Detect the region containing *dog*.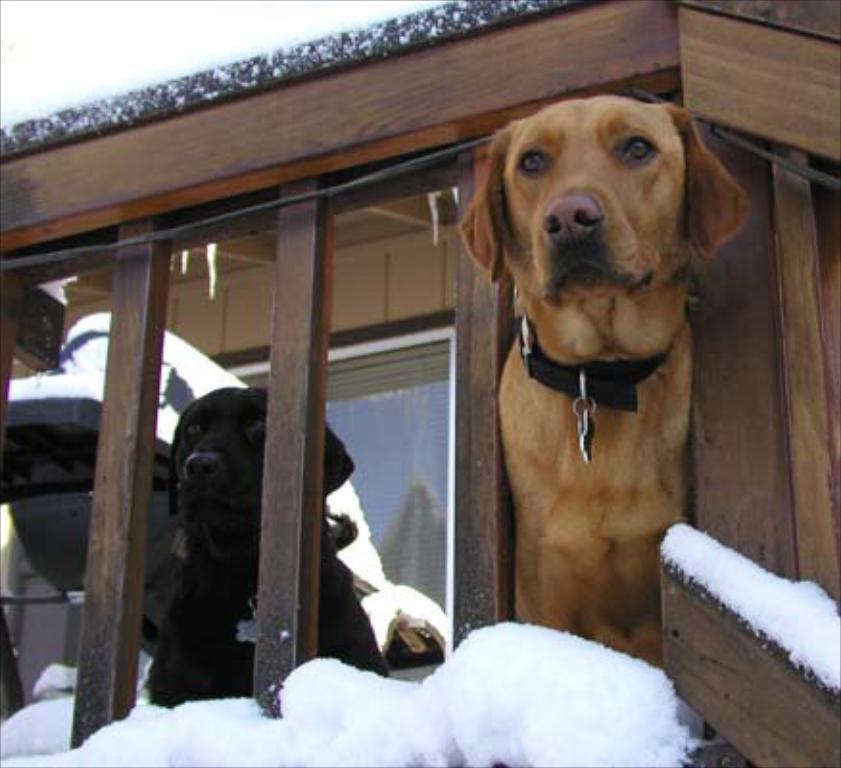
box=[146, 384, 388, 708].
